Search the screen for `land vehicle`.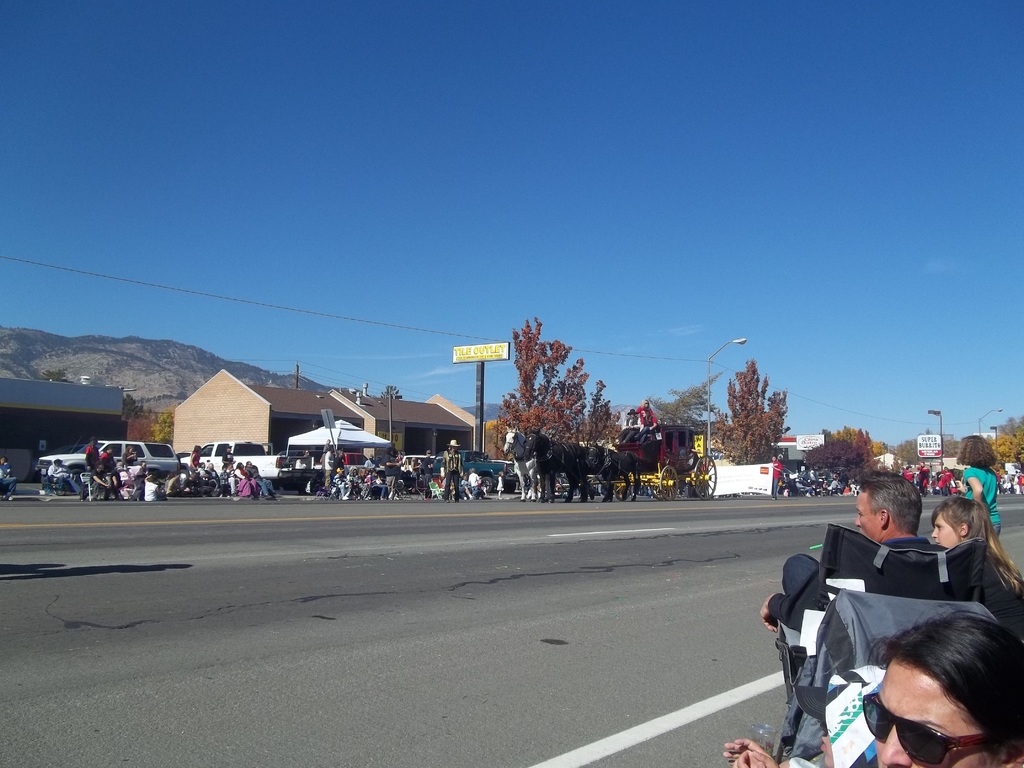
Found at 398,453,436,478.
